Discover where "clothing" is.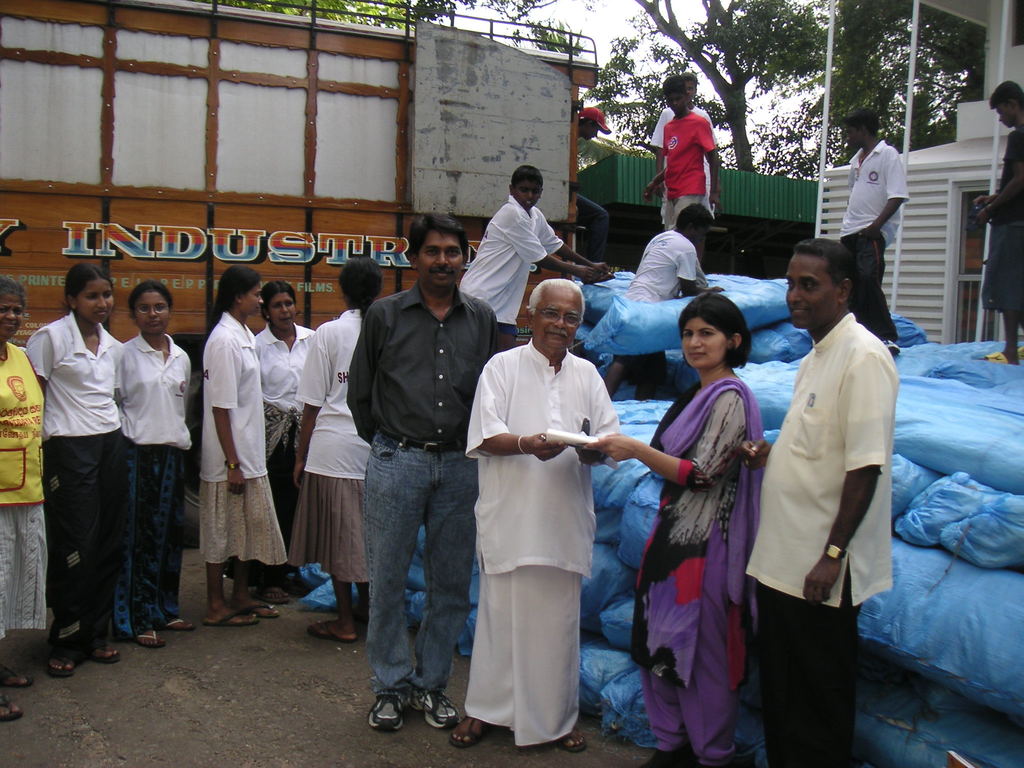
Discovered at (657, 115, 720, 234).
